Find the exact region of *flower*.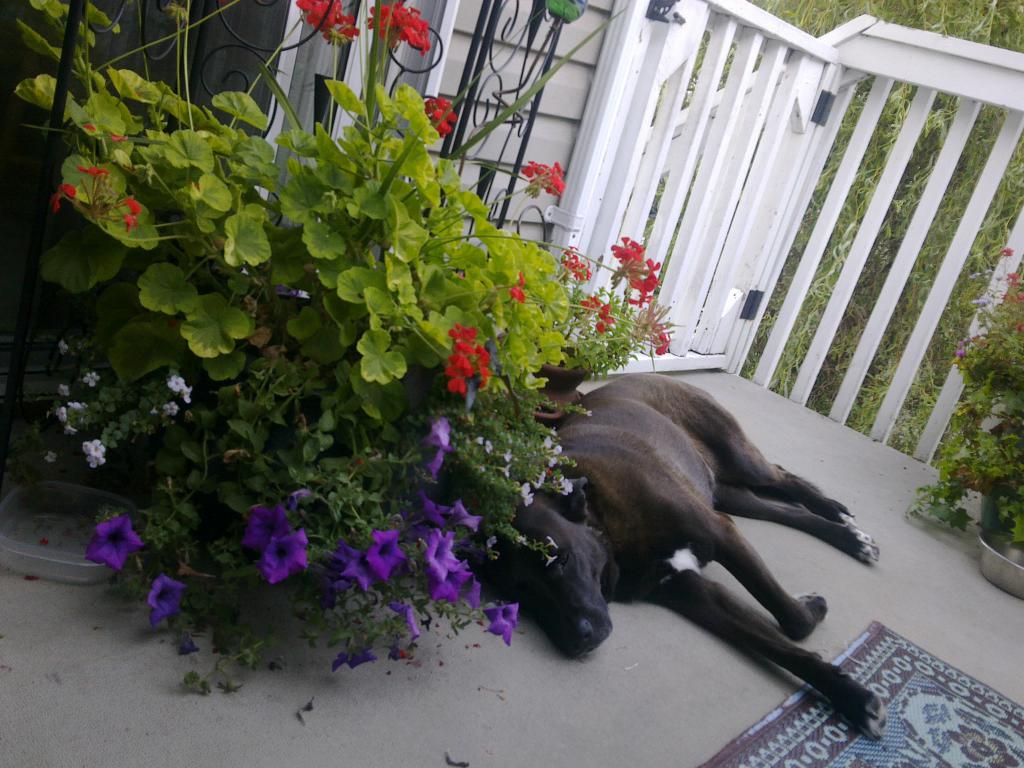
Exact region: box=[163, 401, 177, 417].
